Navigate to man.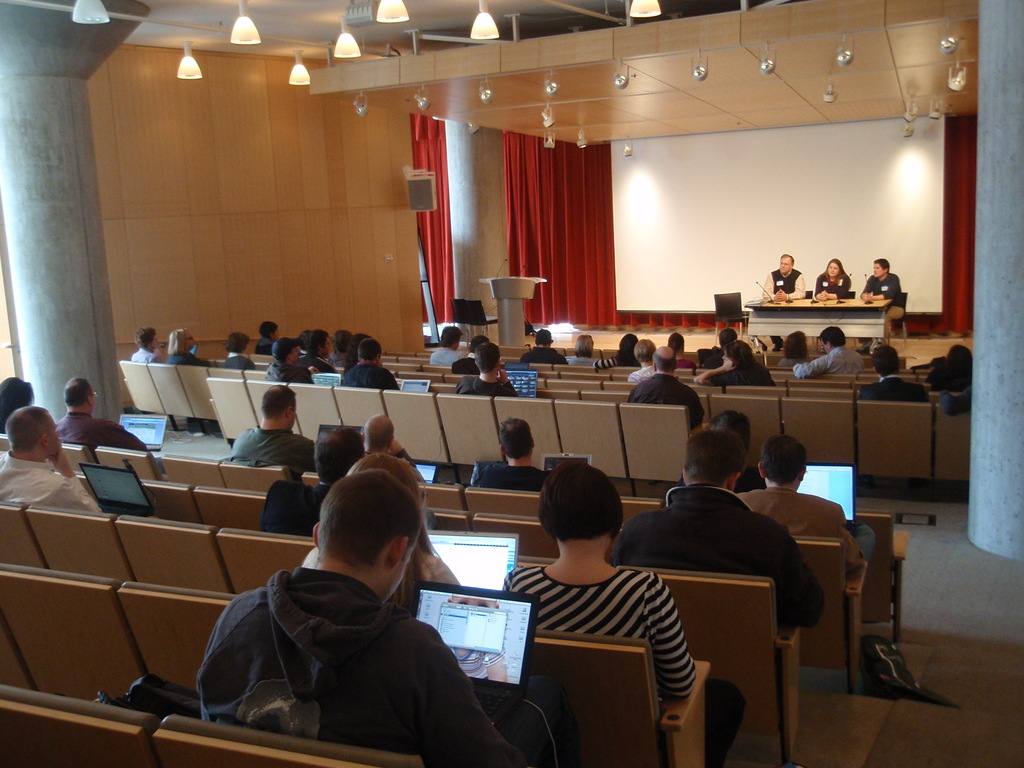
Navigation target: BBox(255, 321, 282, 356).
